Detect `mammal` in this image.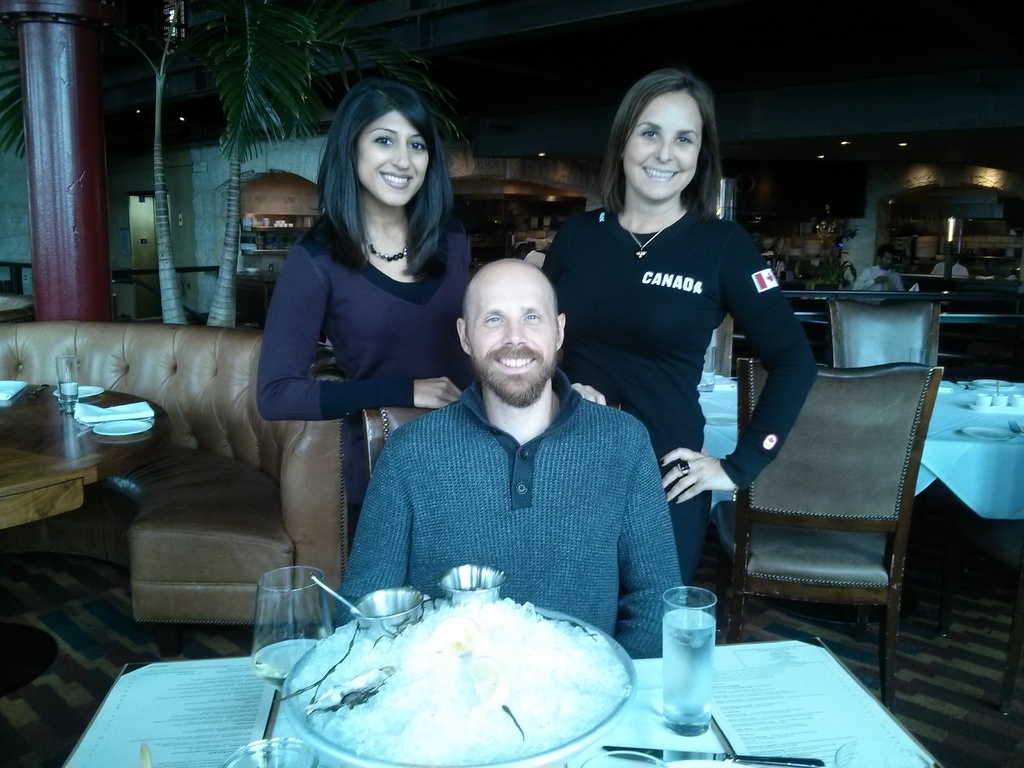
Detection: box=[258, 80, 472, 561].
